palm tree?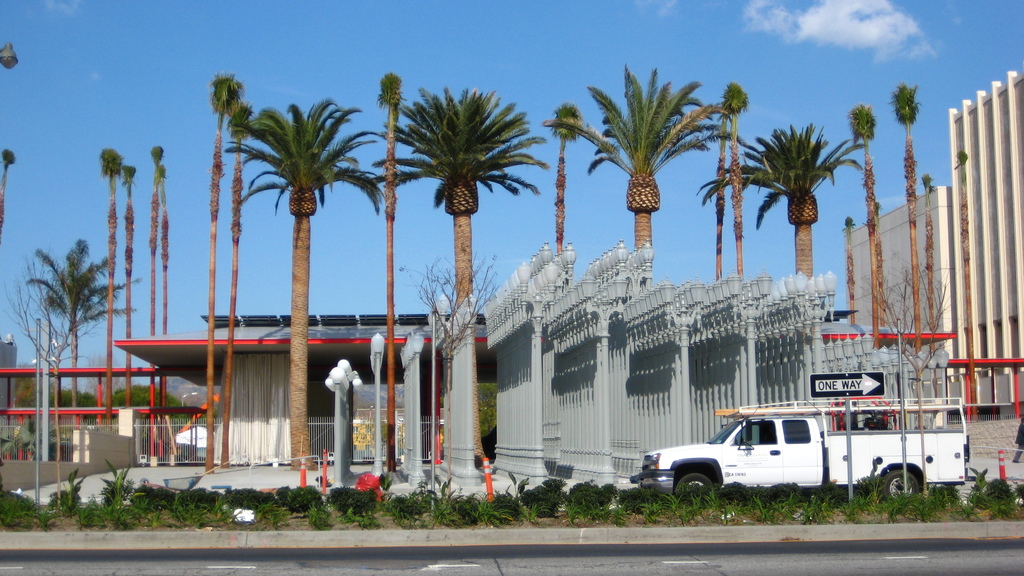
(7,247,133,413)
